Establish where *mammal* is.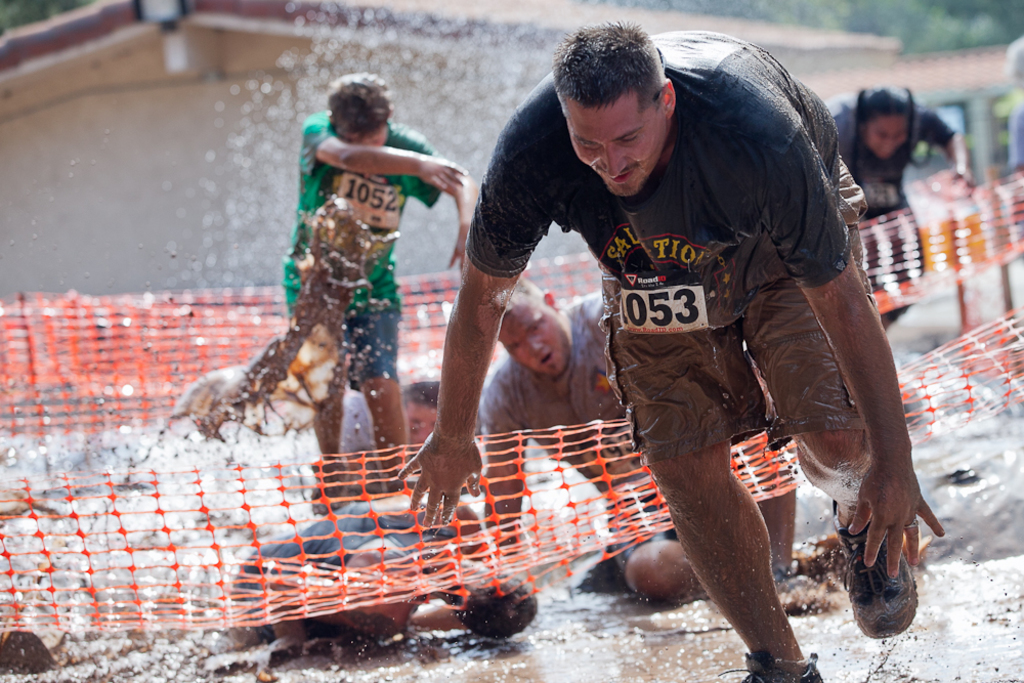
Established at [left=820, top=76, right=975, bottom=332].
